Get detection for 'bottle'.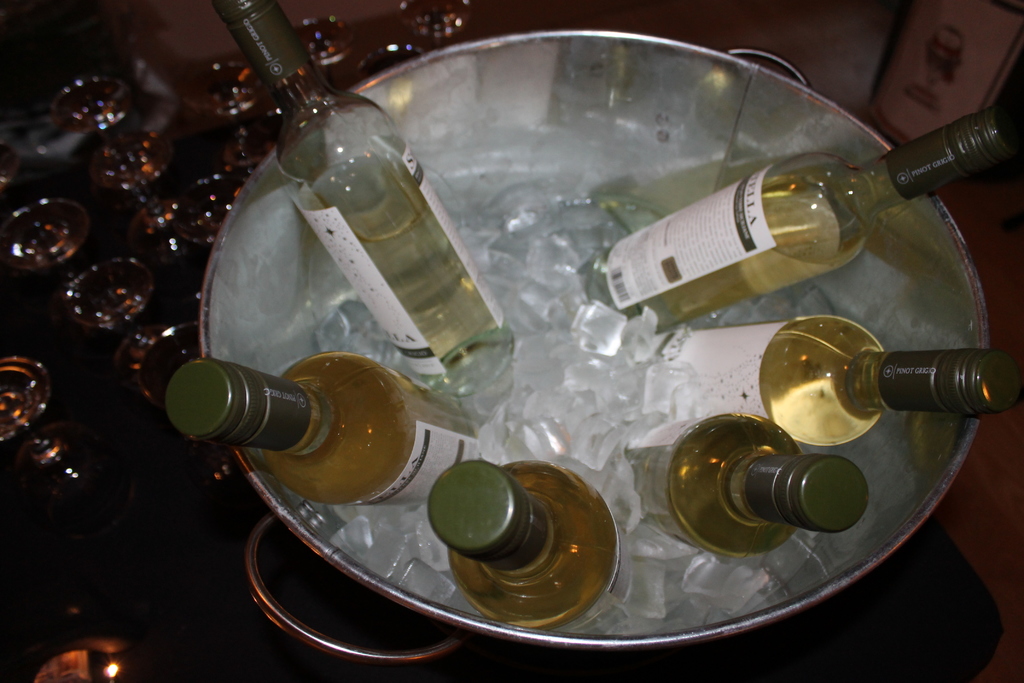
Detection: rect(169, 342, 479, 509).
